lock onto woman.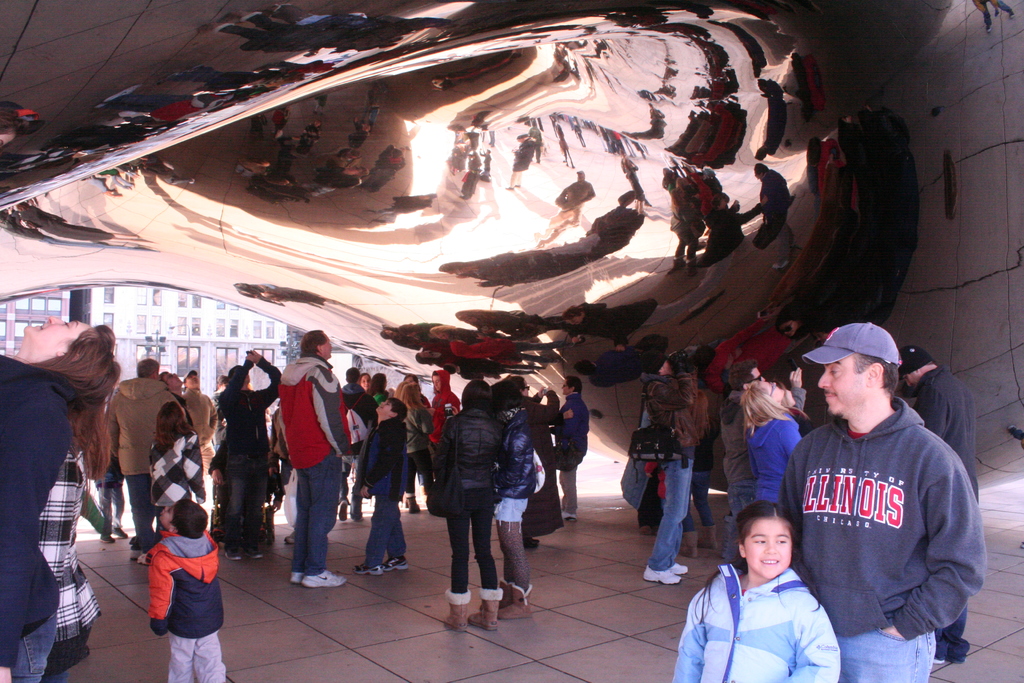
Locked: bbox(489, 384, 540, 621).
